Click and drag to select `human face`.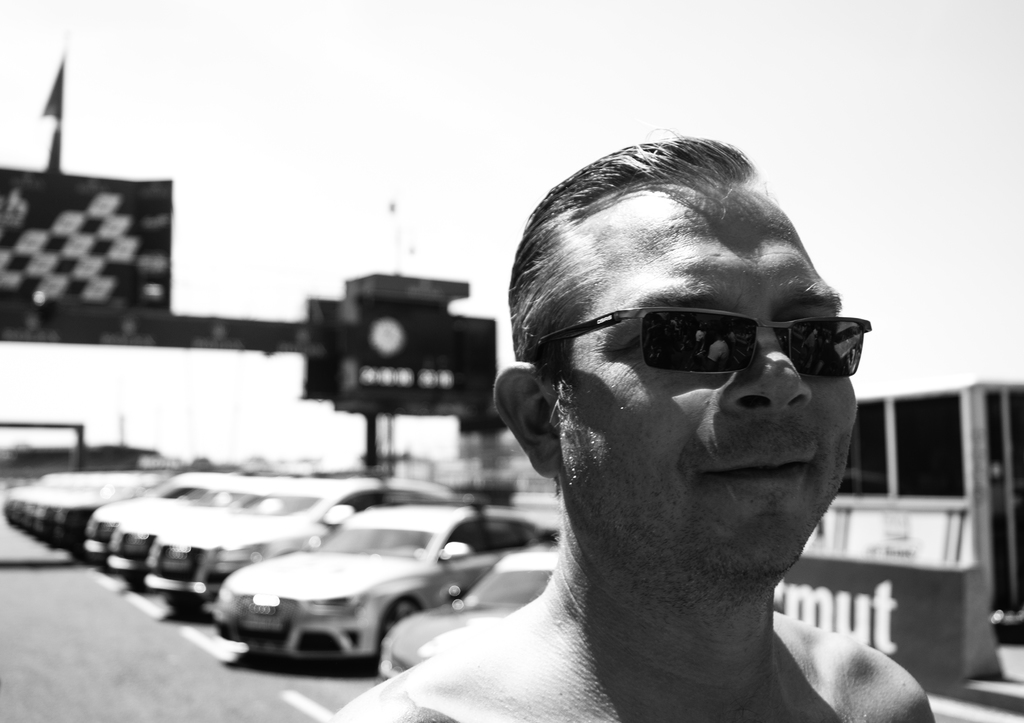
Selection: <region>541, 172, 859, 586</region>.
